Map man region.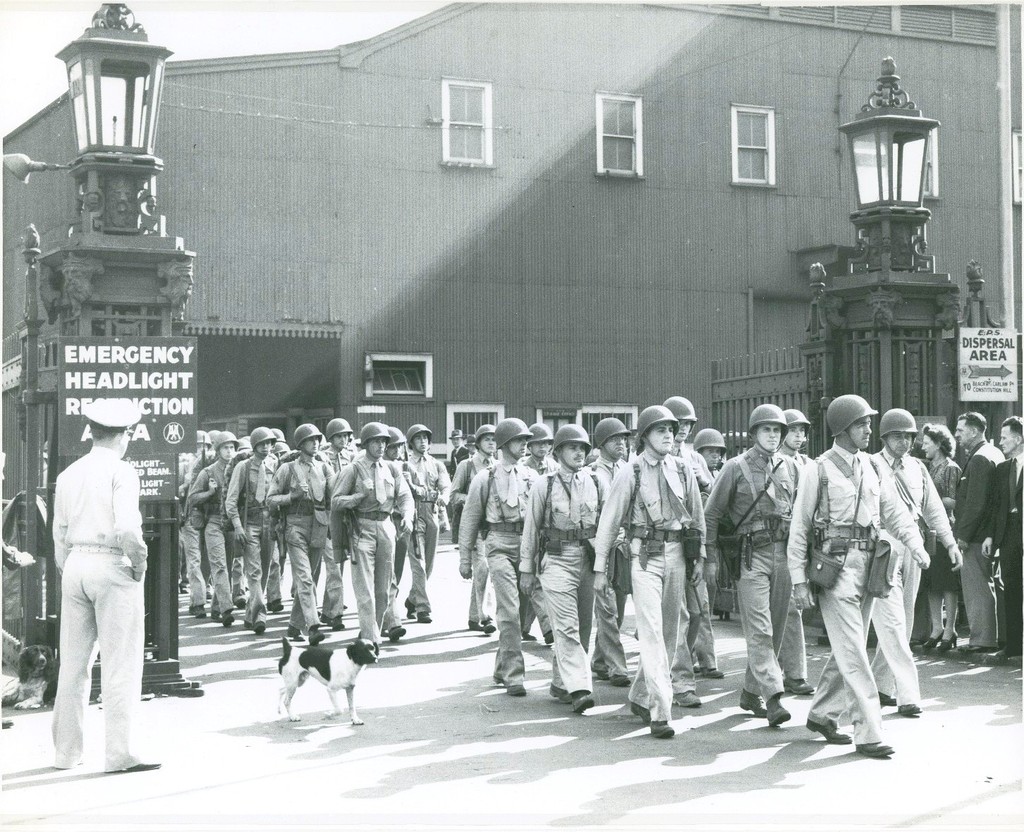
Mapped to box(451, 423, 500, 625).
